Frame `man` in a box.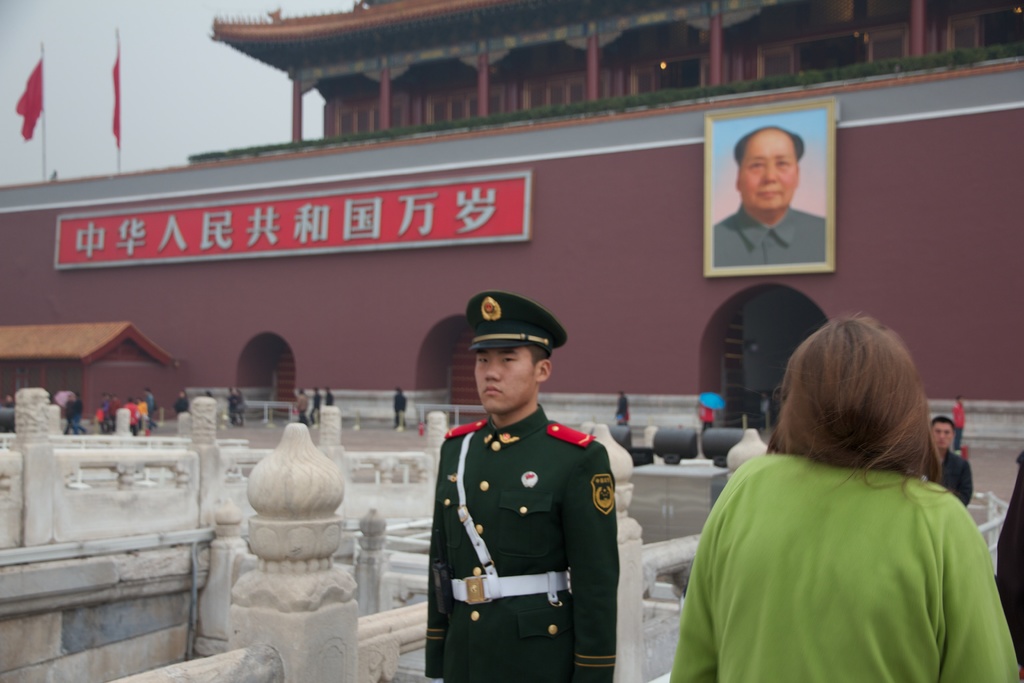
[x1=74, y1=391, x2=87, y2=434].
